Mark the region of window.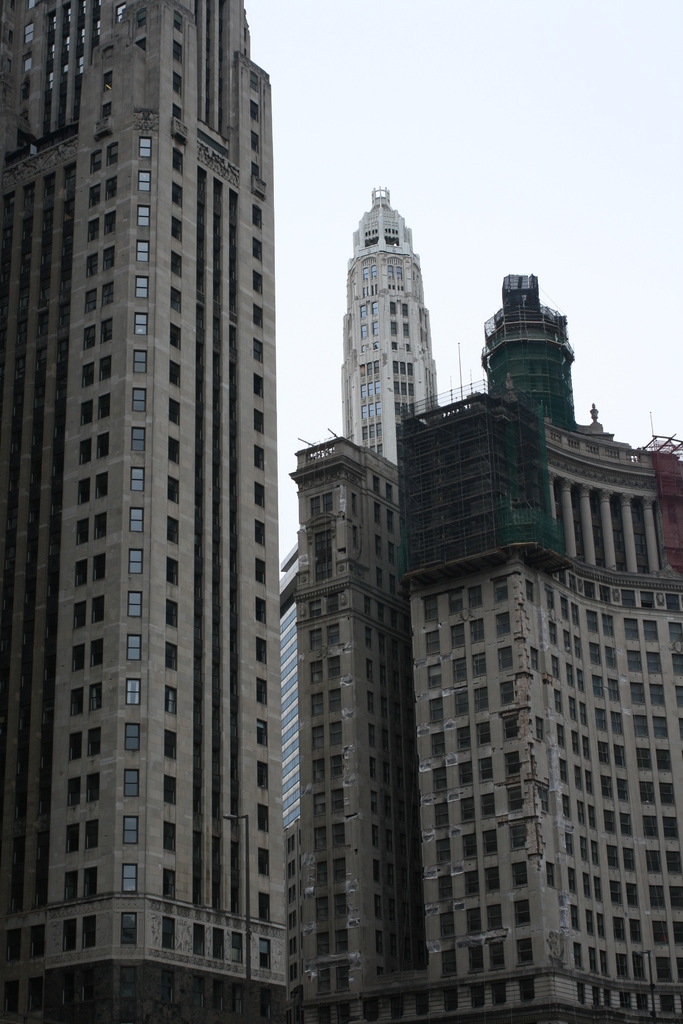
Region: region(604, 847, 620, 868).
